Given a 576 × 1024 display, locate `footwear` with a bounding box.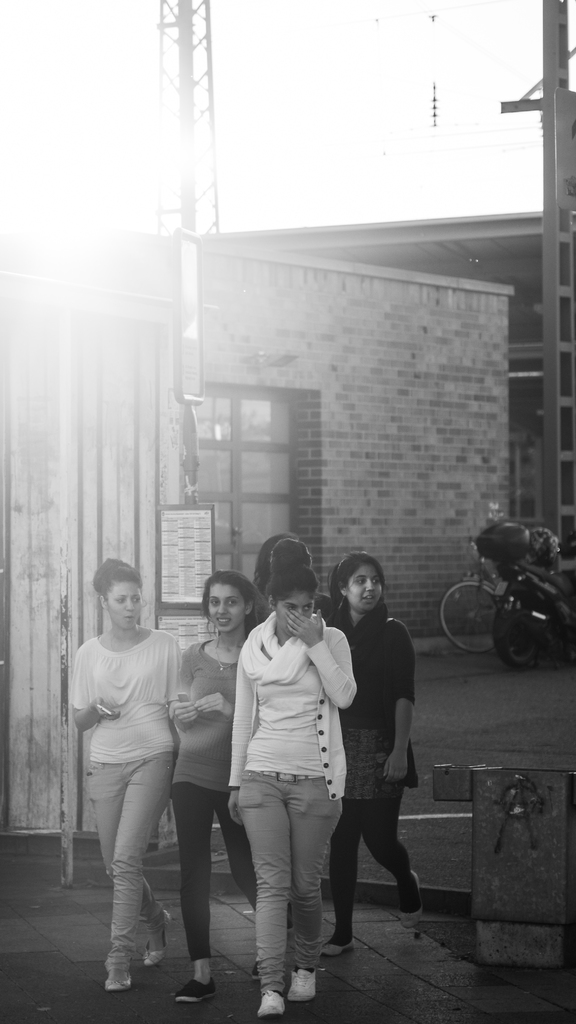
Located: bbox=(400, 867, 424, 930).
